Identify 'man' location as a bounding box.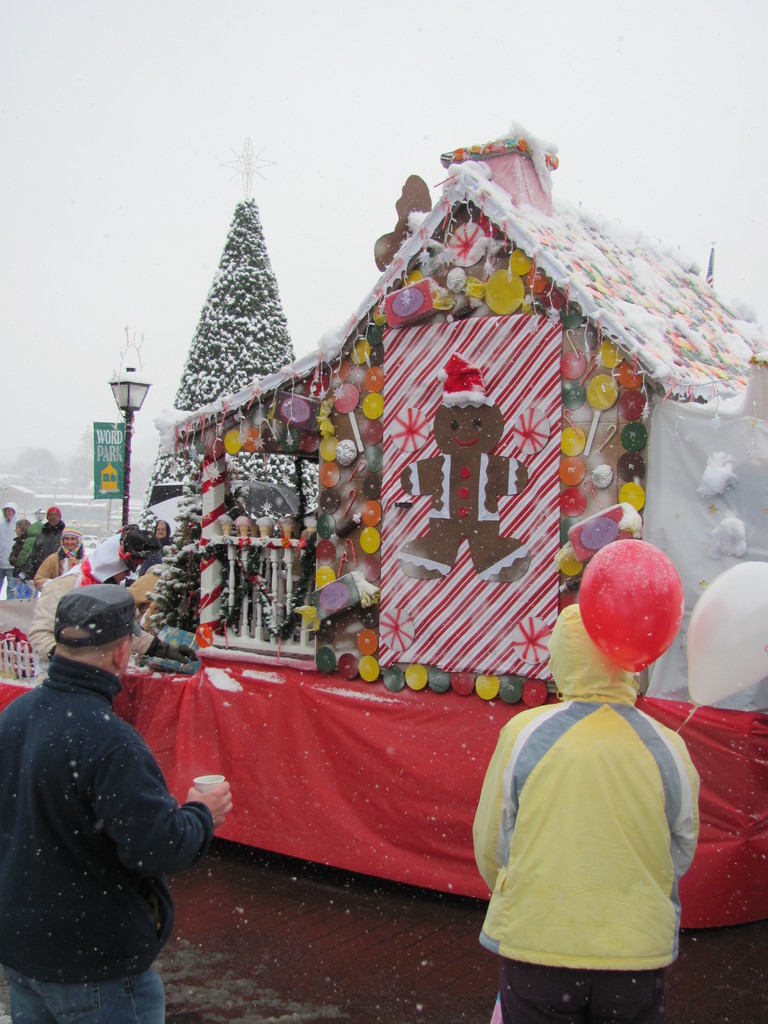
crop(3, 564, 224, 1014).
